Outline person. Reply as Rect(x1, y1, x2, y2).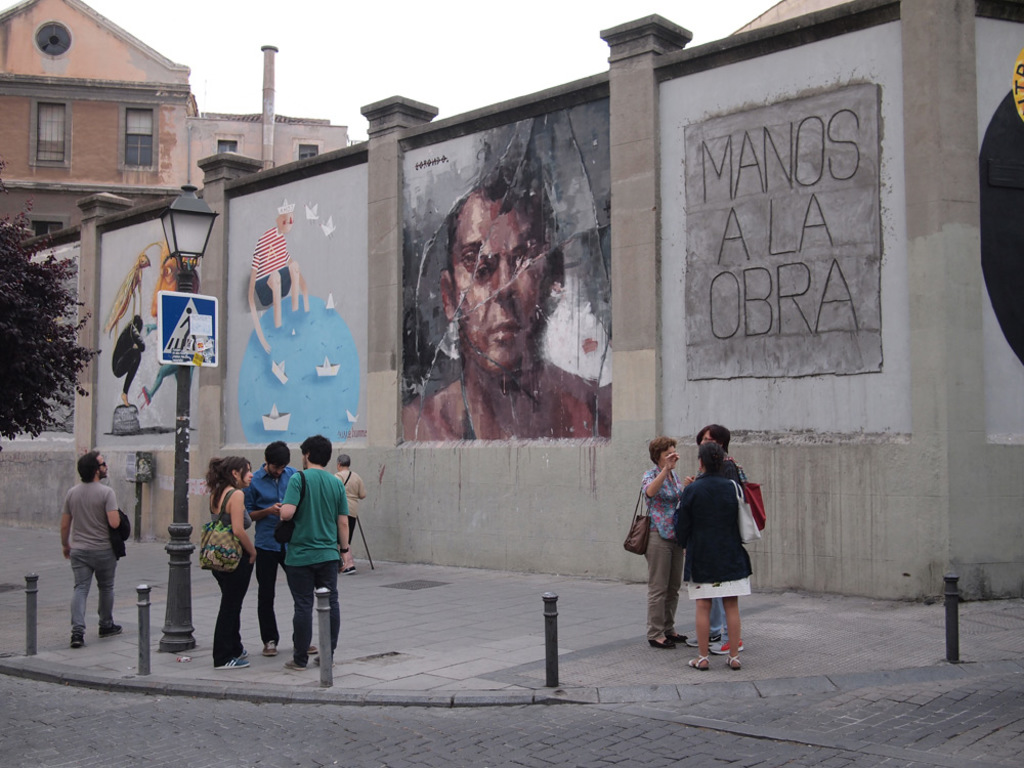
Rect(132, 231, 180, 406).
